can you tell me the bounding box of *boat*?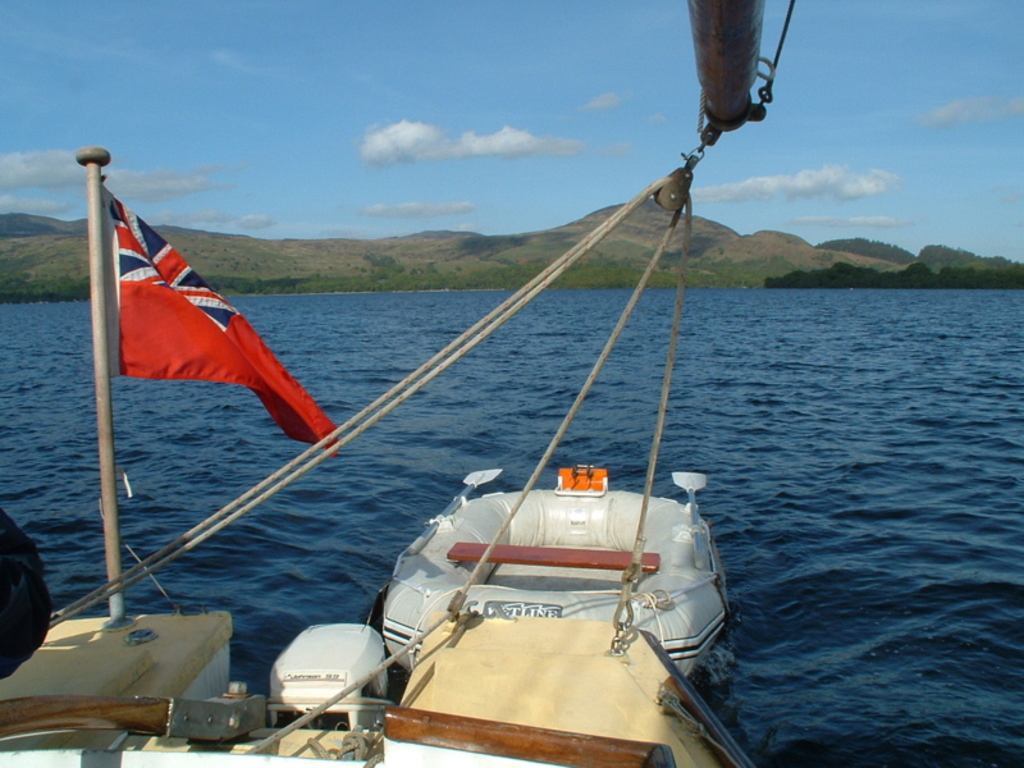
[left=0, top=0, right=799, bottom=767].
